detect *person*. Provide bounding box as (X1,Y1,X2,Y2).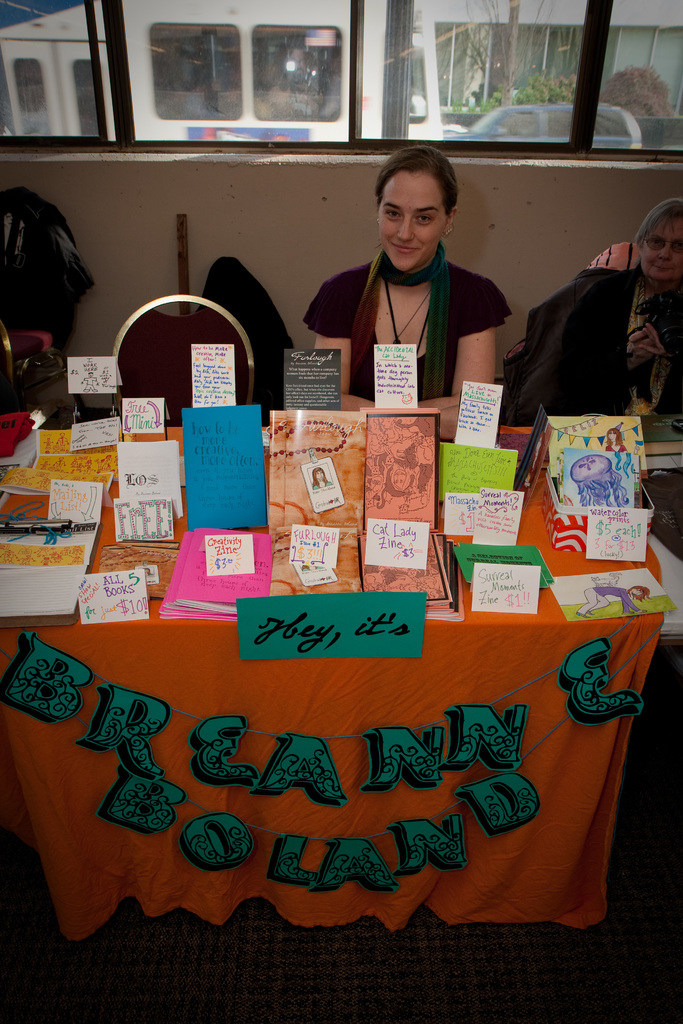
(276,159,514,445).
